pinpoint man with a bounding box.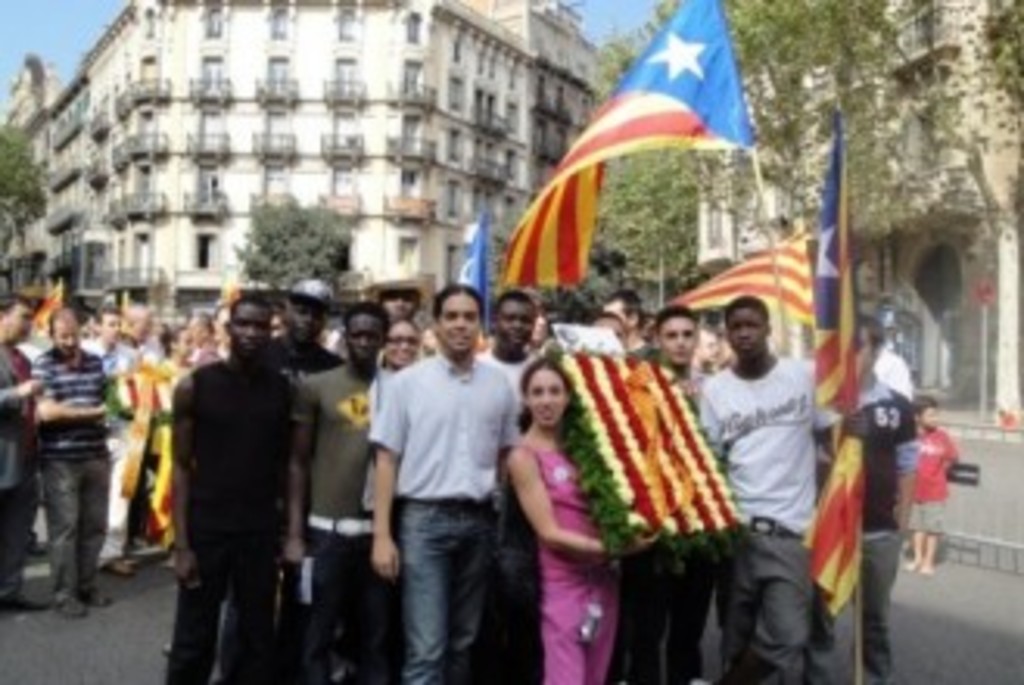
x1=289 y1=299 x2=389 y2=682.
